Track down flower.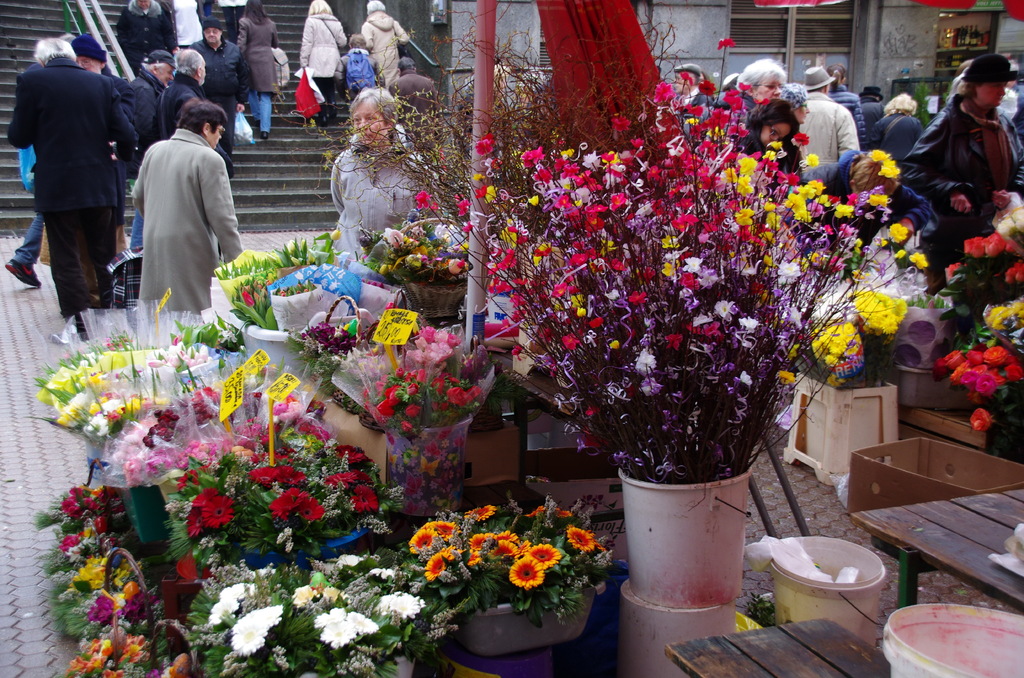
Tracked to detection(442, 545, 465, 561).
